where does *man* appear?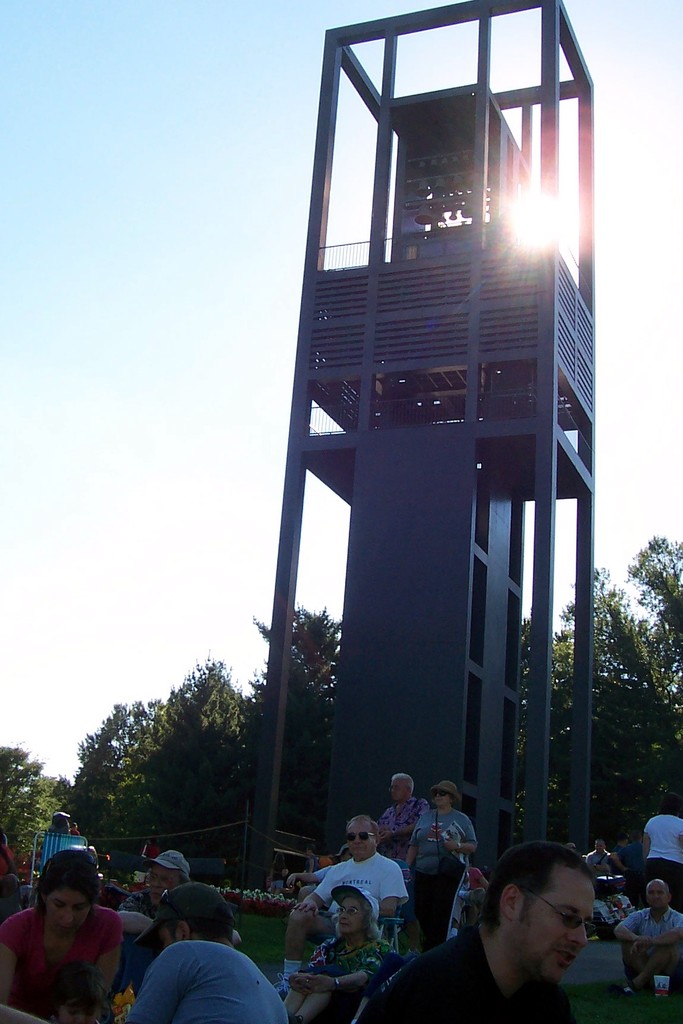
Appears at left=368, top=760, right=440, bottom=872.
